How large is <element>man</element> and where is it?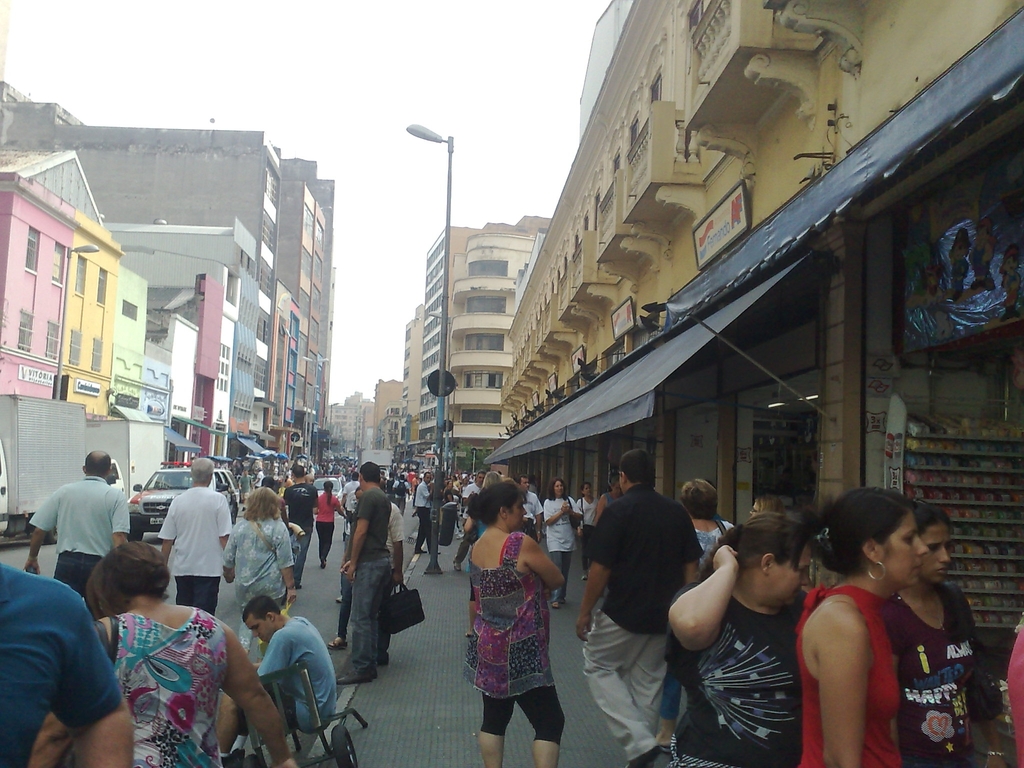
Bounding box: 392/475/412/513.
